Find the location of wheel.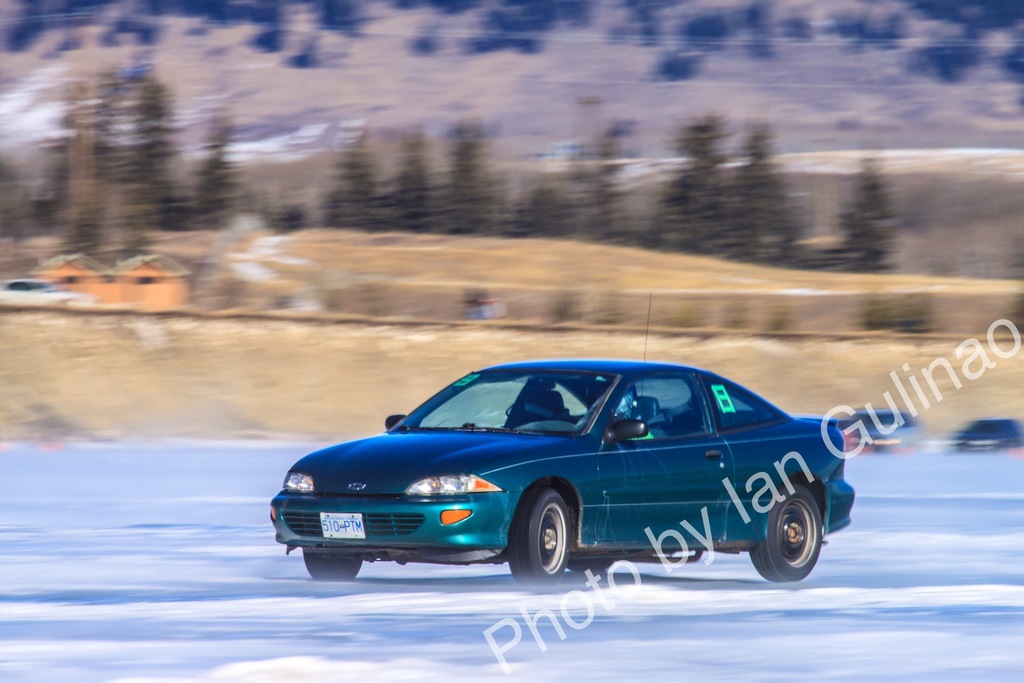
Location: bbox(520, 501, 586, 588).
